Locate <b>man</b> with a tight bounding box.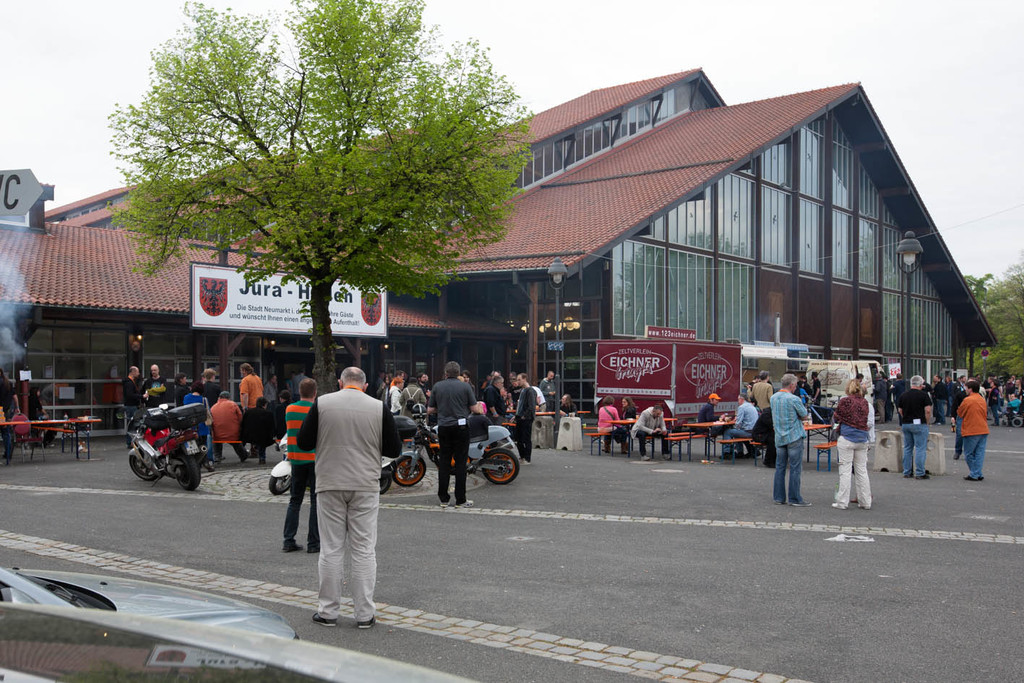
bbox=(768, 374, 813, 504).
